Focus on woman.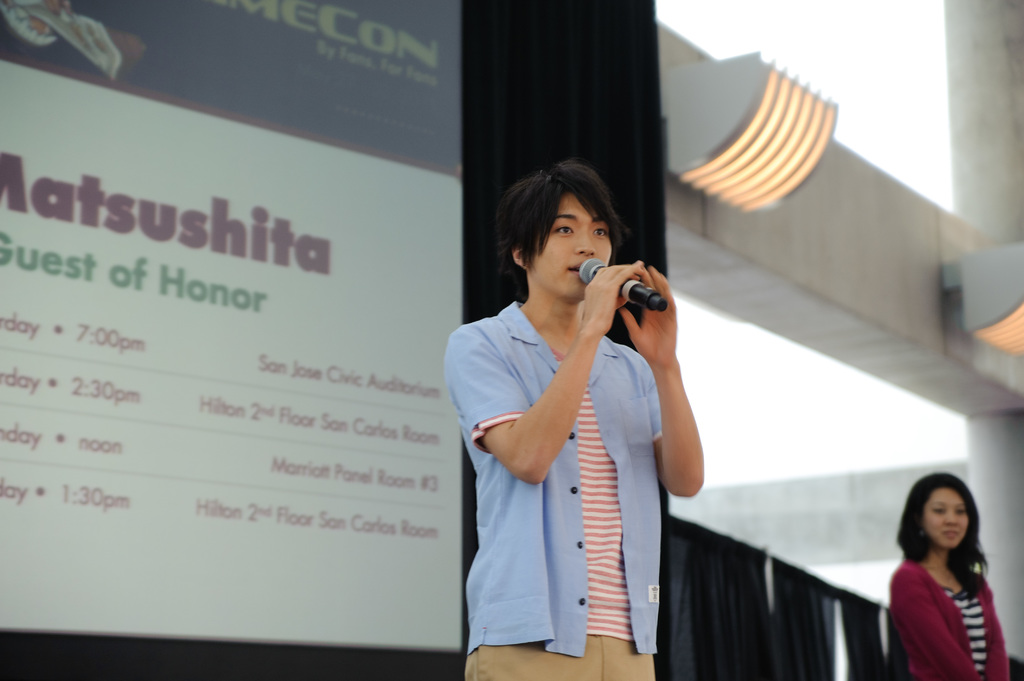
Focused at rect(878, 478, 1015, 677).
